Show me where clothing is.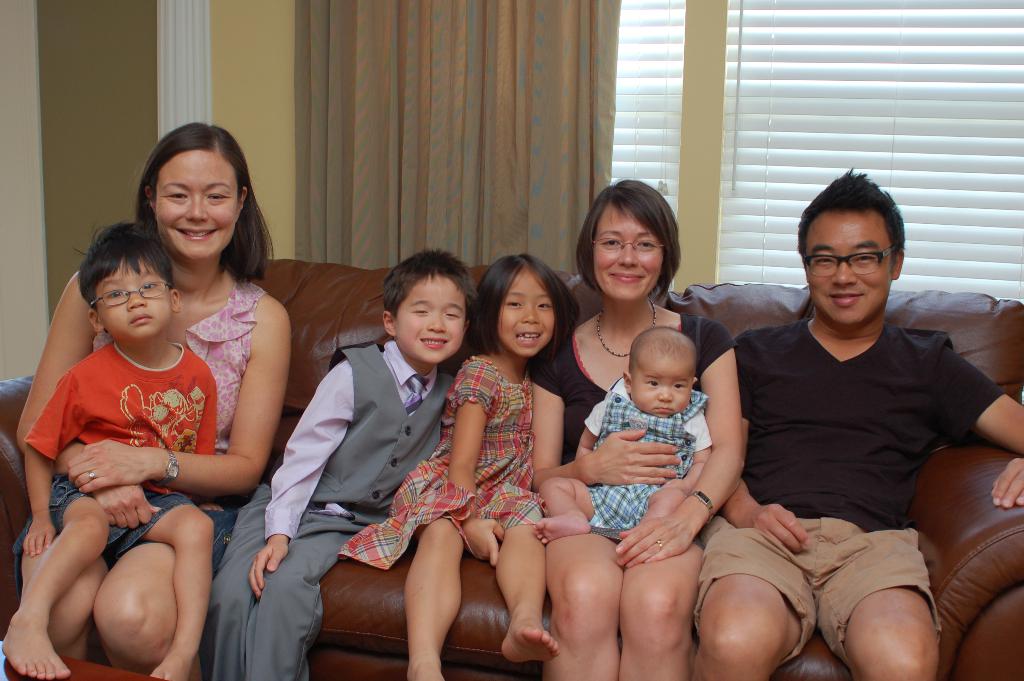
clothing is at <box>698,301,1014,661</box>.
